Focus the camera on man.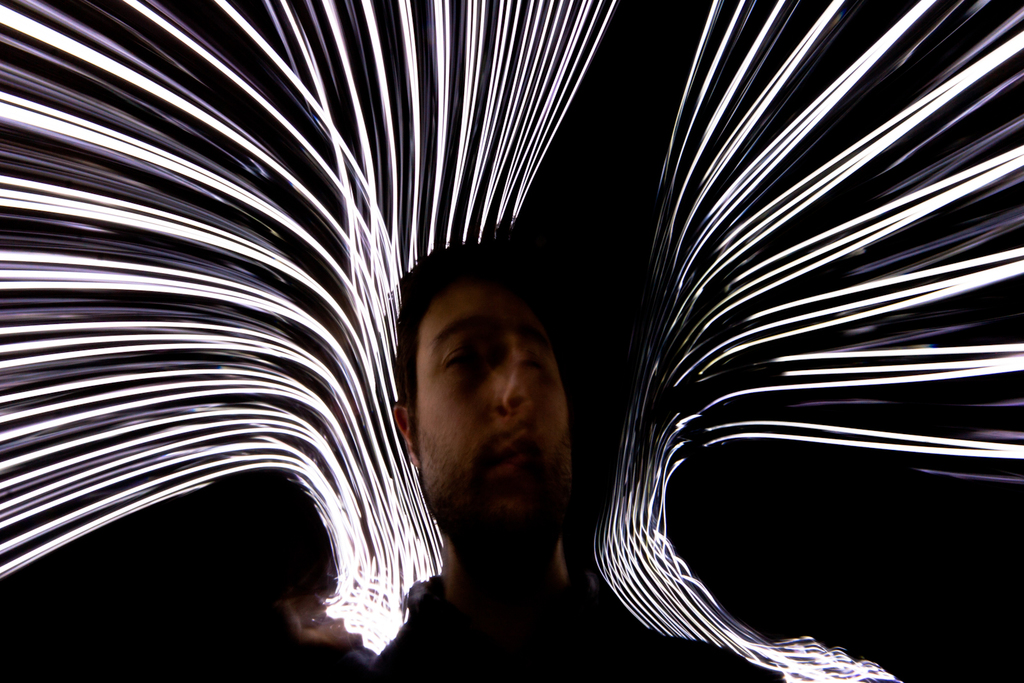
Focus region: <bbox>366, 241, 781, 682</bbox>.
